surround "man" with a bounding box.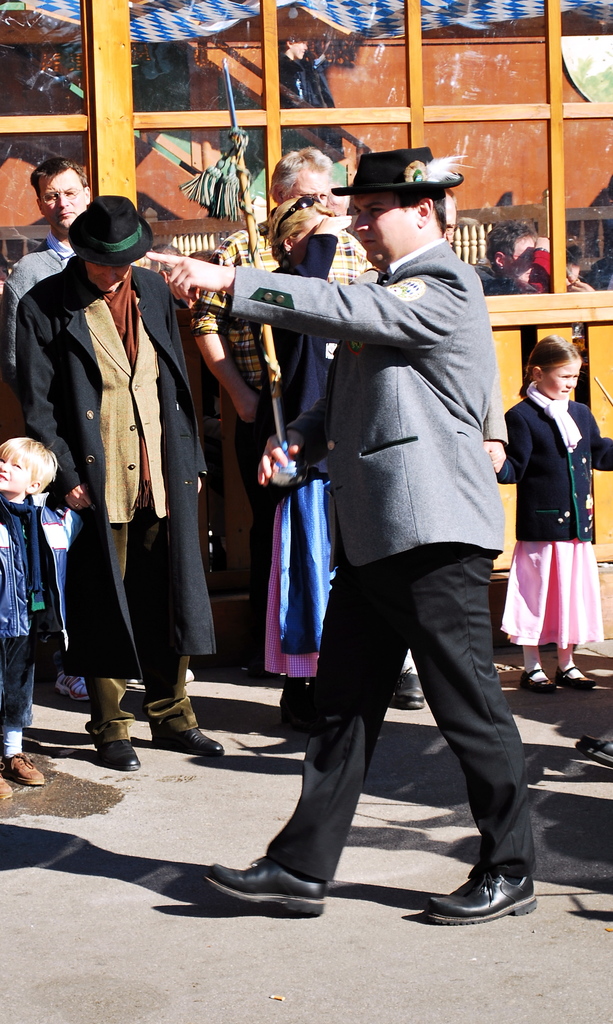
(193, 144, 376, 674).
